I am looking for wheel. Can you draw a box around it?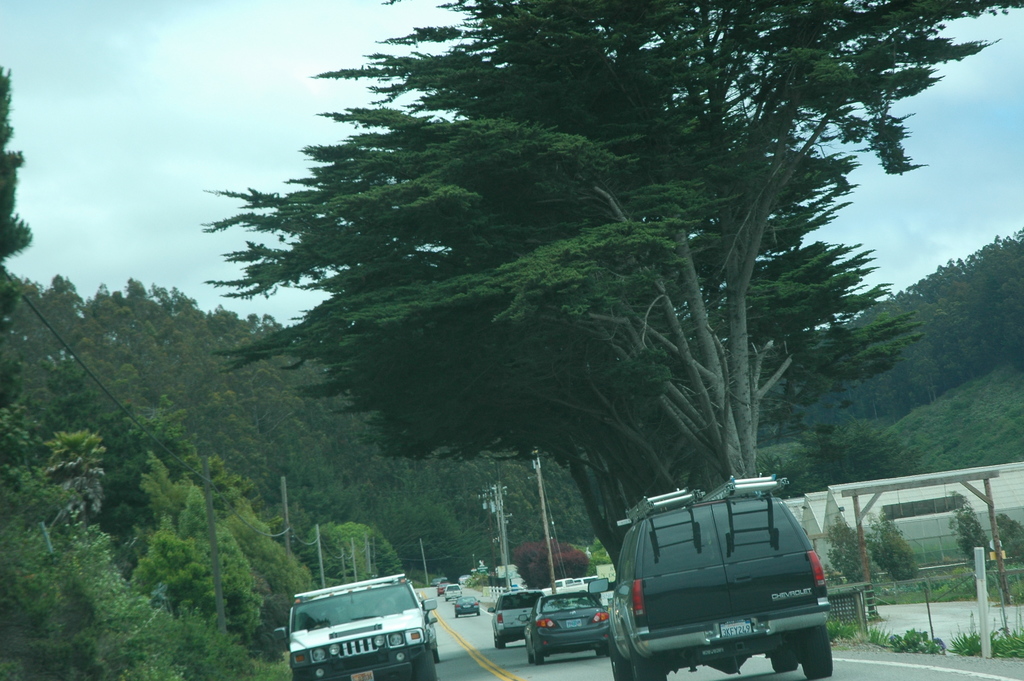
Sure, the bounding box is [415, 654, 437, 679].
